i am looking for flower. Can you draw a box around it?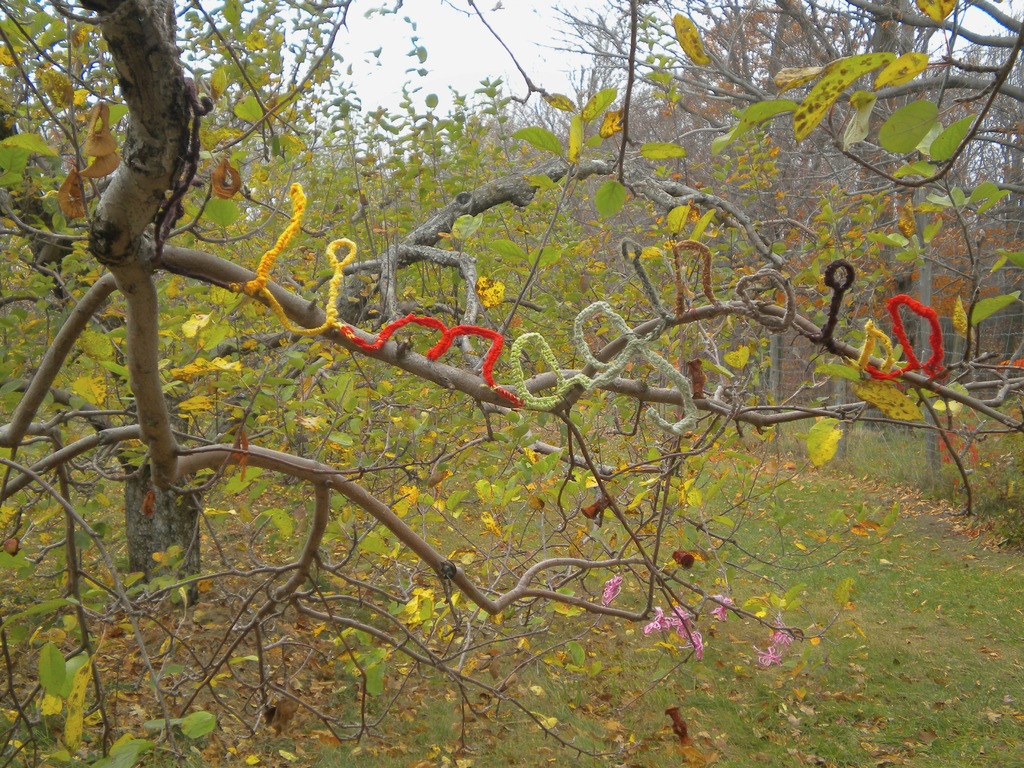
Sure, the bounding box is (599,577,621,600).
